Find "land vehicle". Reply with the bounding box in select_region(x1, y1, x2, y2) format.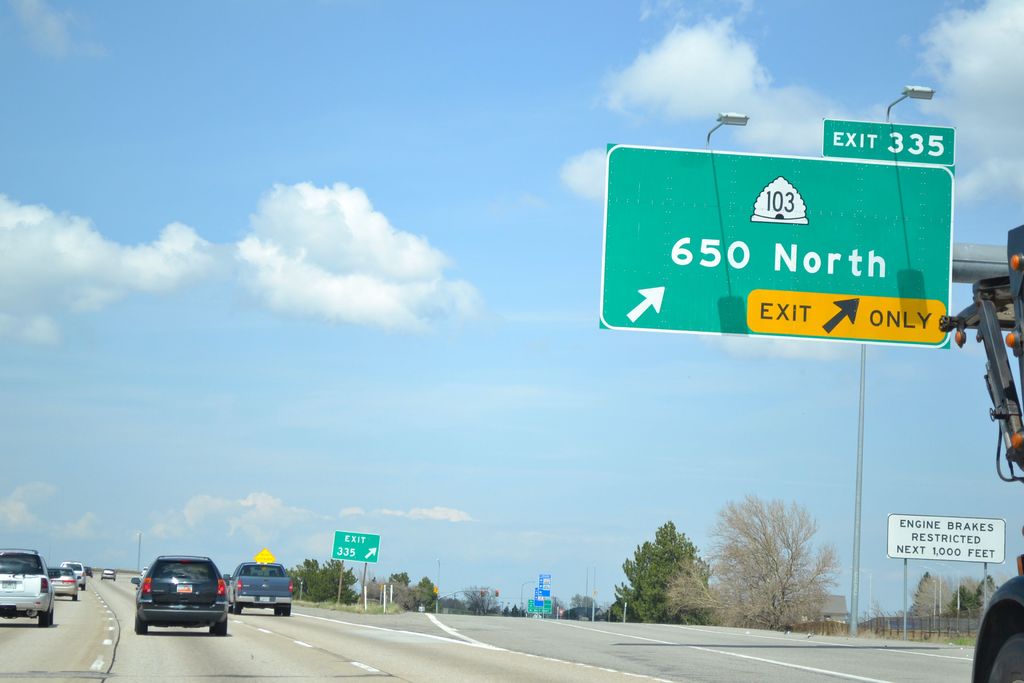
select_region(107, 570, 113, 579).
